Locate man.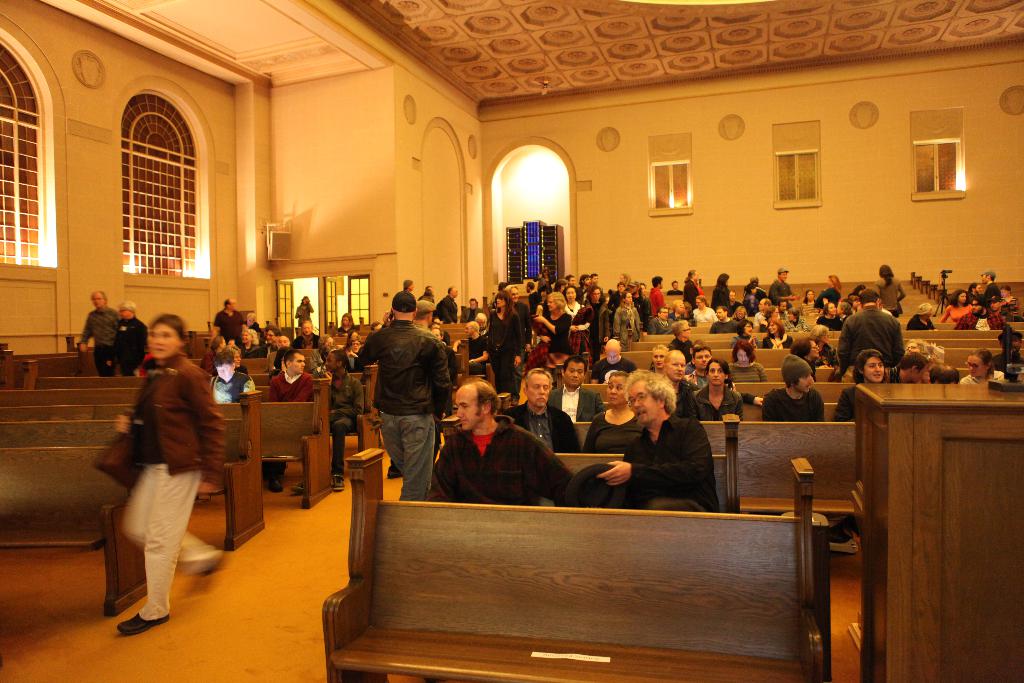
Bounding box: [547, 358, 604, 420].
